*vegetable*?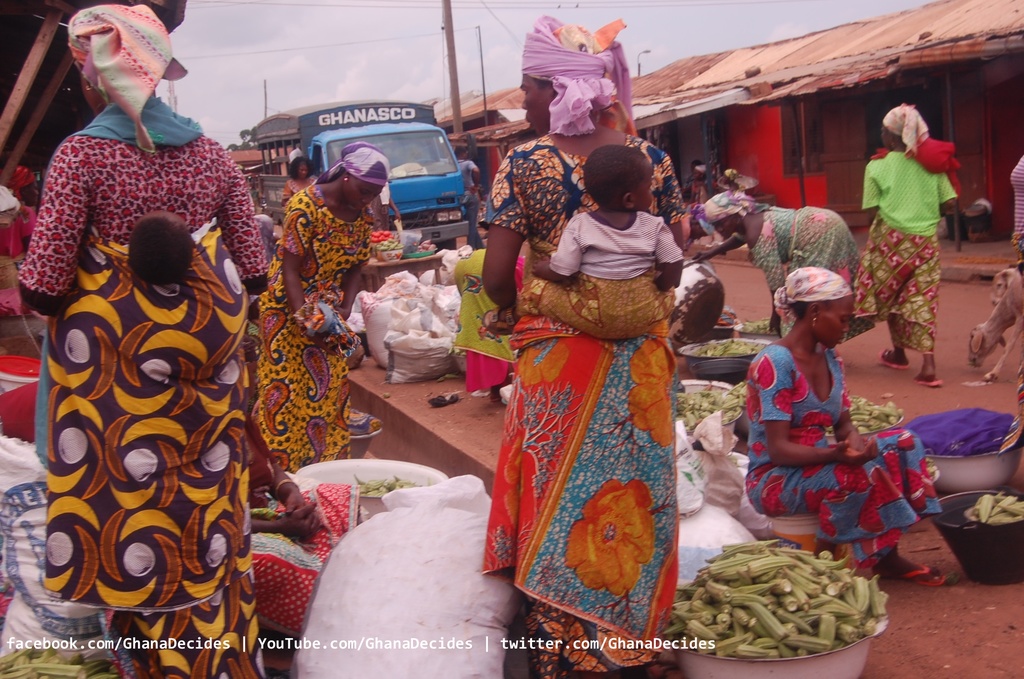
438:370:461:382
